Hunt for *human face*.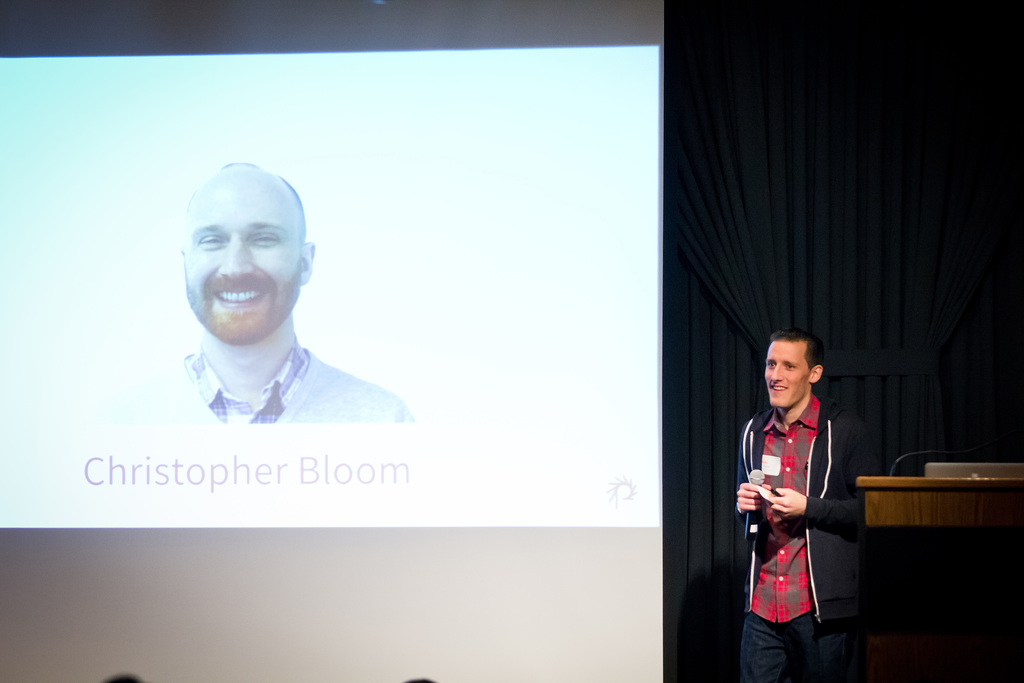
Hunted down at select_region(184, 172, 298, 348).
